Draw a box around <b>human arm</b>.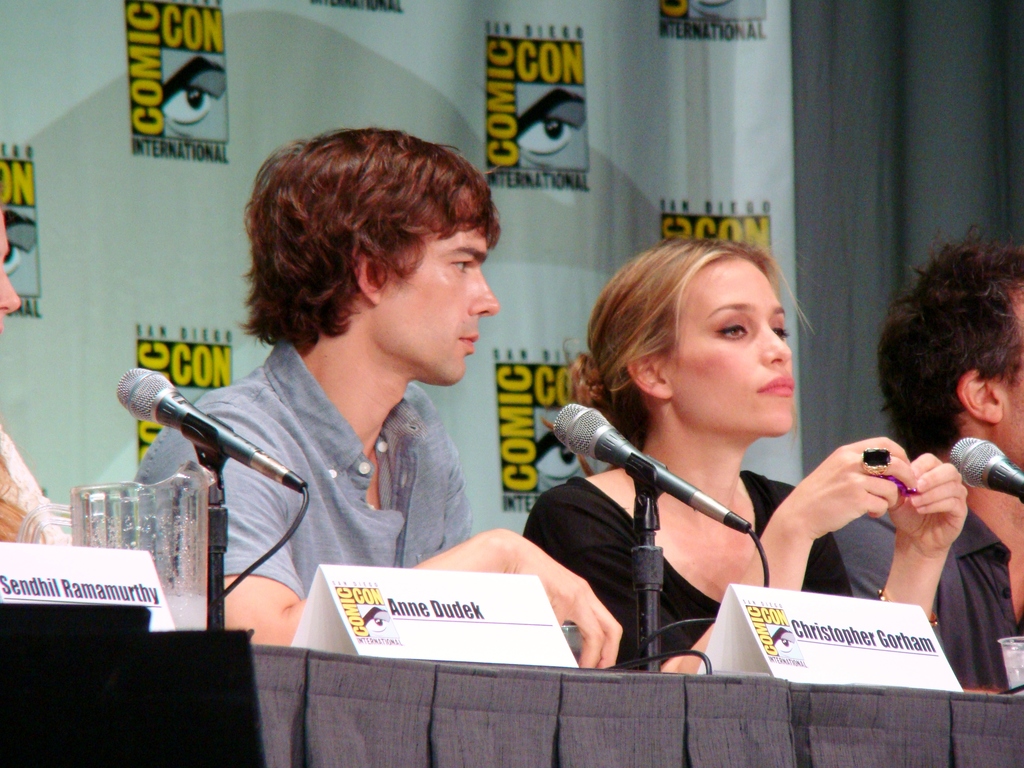
(left=129, top=397, right=625, bottom=672).
